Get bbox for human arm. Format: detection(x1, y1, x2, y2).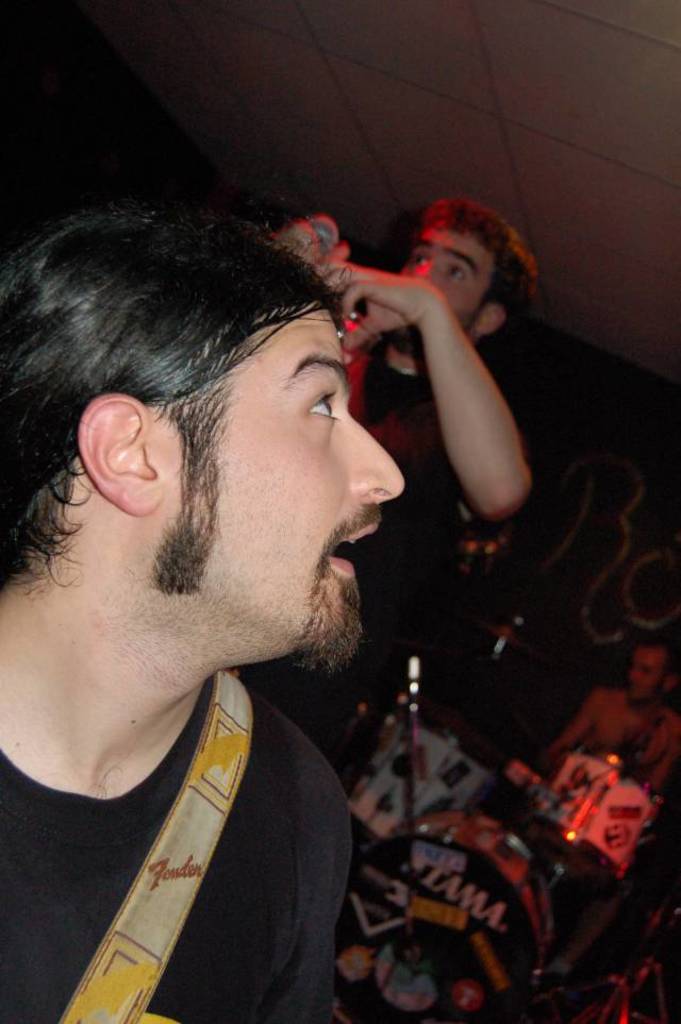
detection(548, 692, 591, 755).
